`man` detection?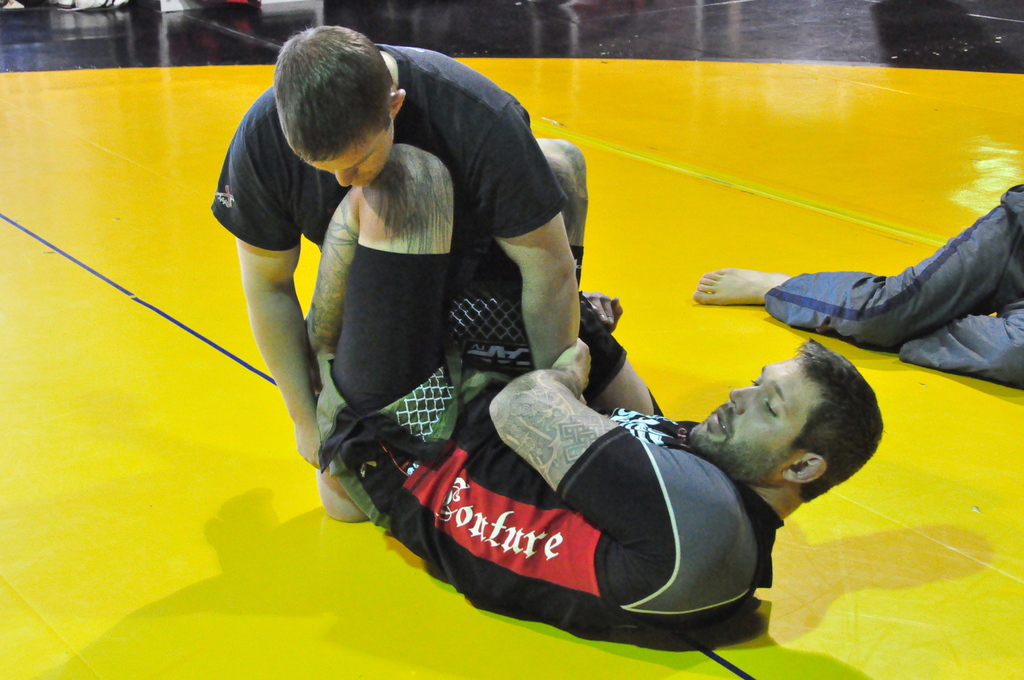
691 175 1023 406
